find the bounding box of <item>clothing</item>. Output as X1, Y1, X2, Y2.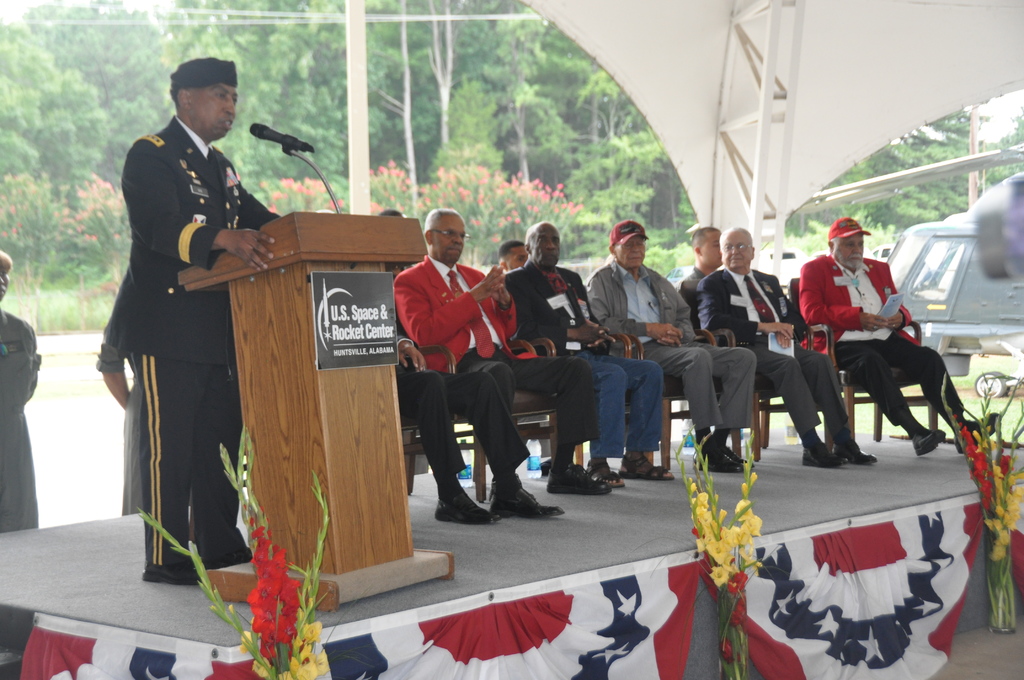
95, 264, 148, 517.
